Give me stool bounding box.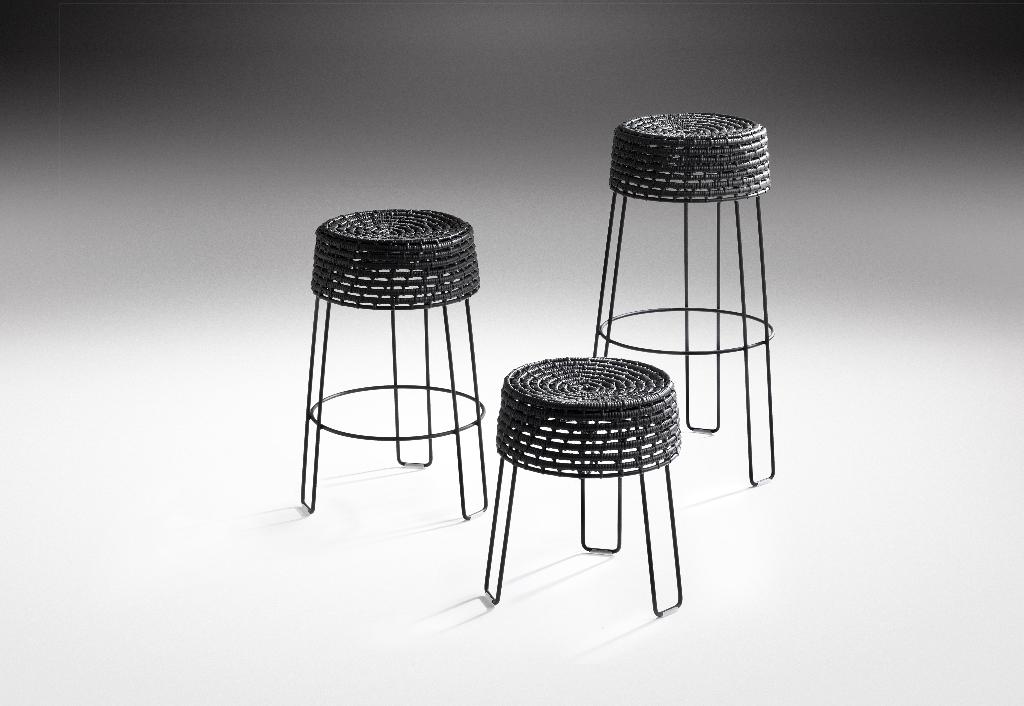
left=593, top=111, right=776, bottom=486.
